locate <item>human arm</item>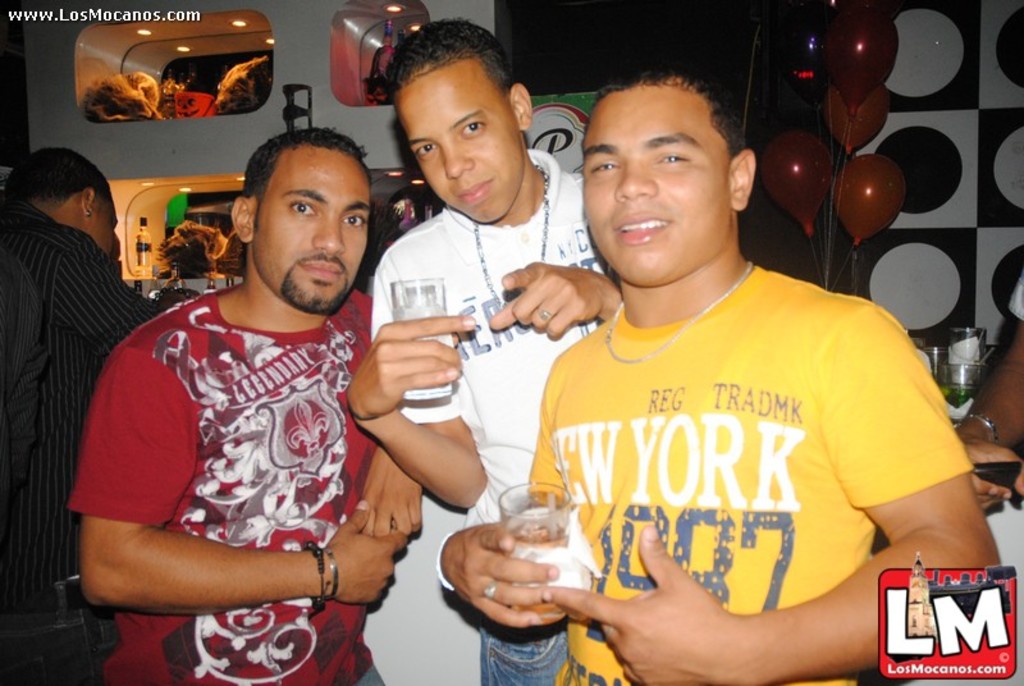
box(544, 308, 1002, 677)
